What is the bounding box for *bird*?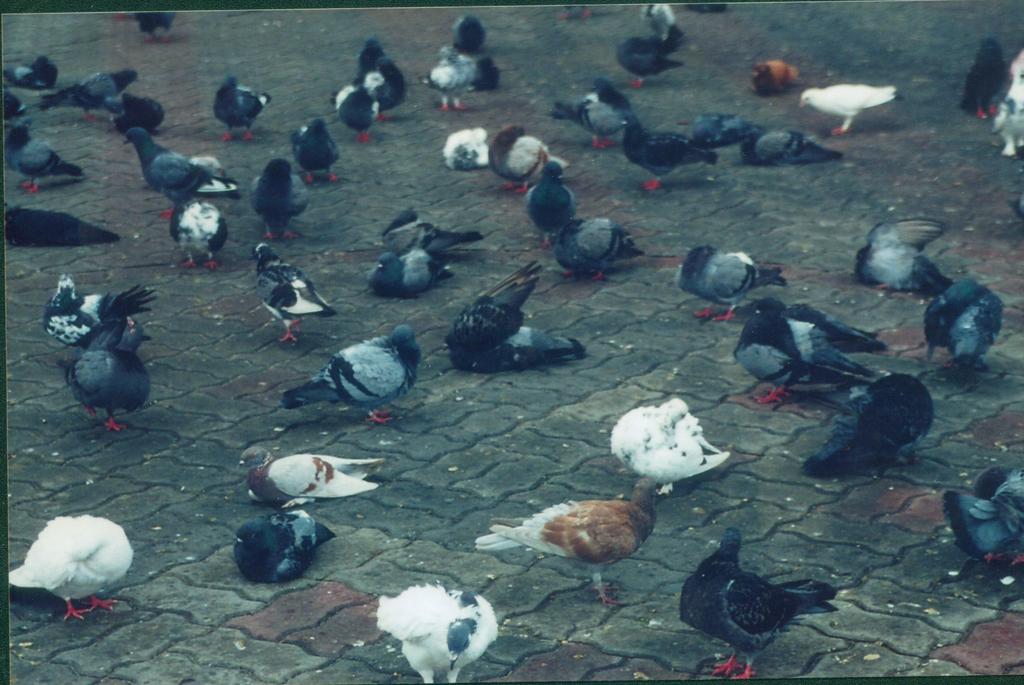
235, 509, 340, 589.
